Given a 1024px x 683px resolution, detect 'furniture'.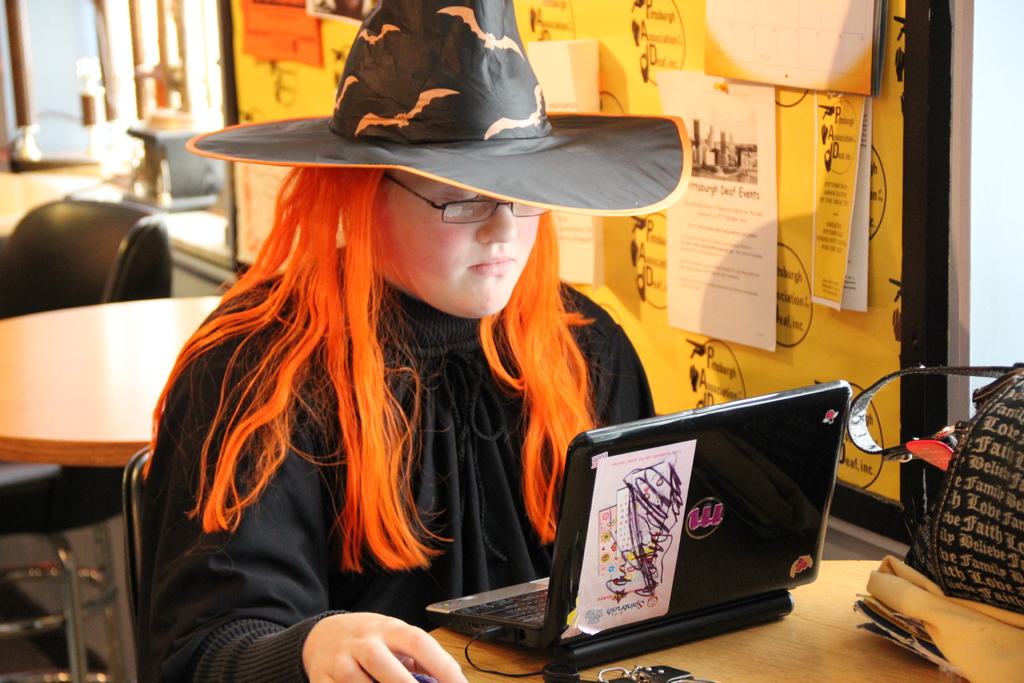
[left=2, top=195, right=173, bottom=682].
